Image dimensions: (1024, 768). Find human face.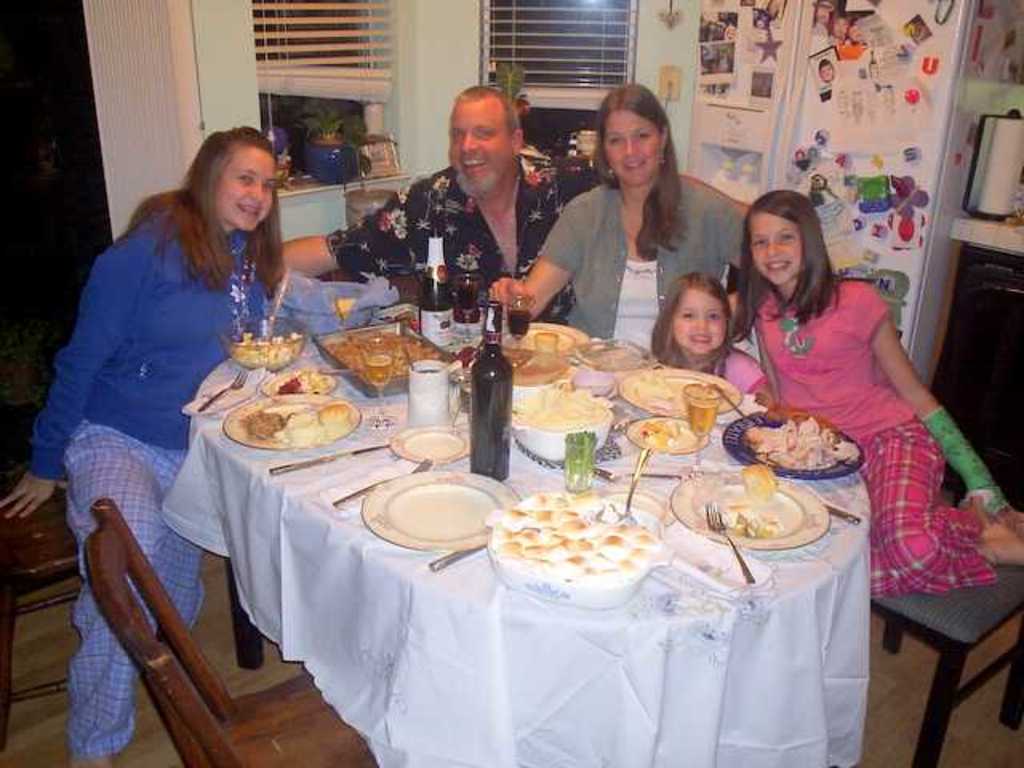
region(750, 213, 800, 285).
